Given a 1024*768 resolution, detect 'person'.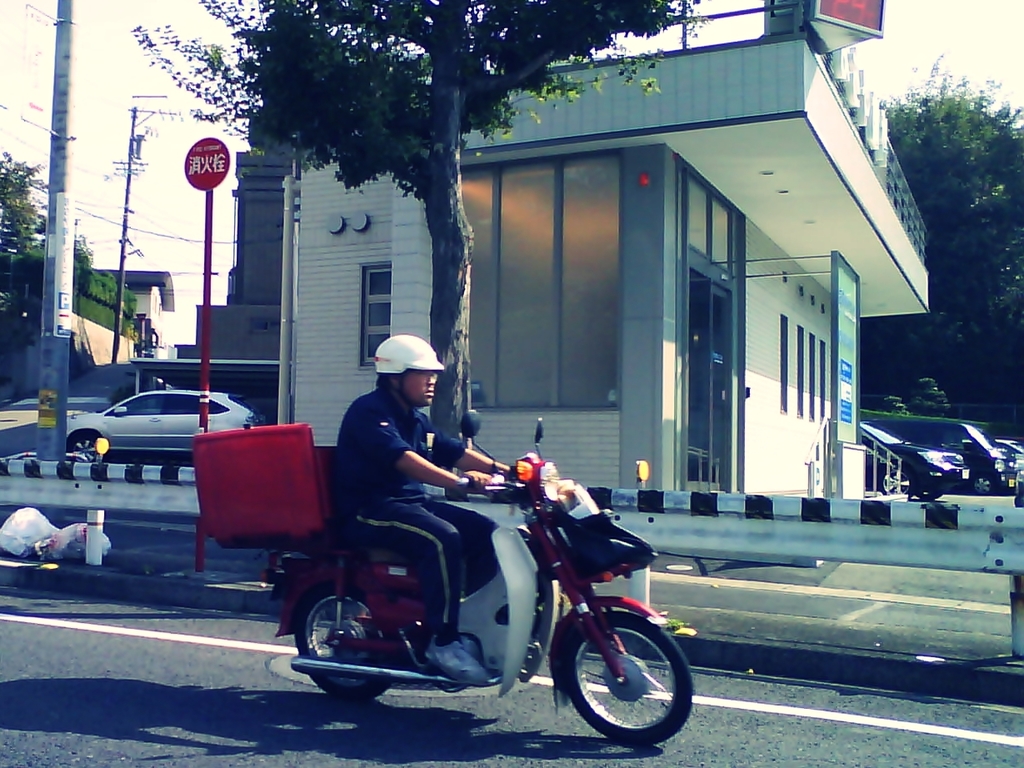
(325, 337, 546, 686).
